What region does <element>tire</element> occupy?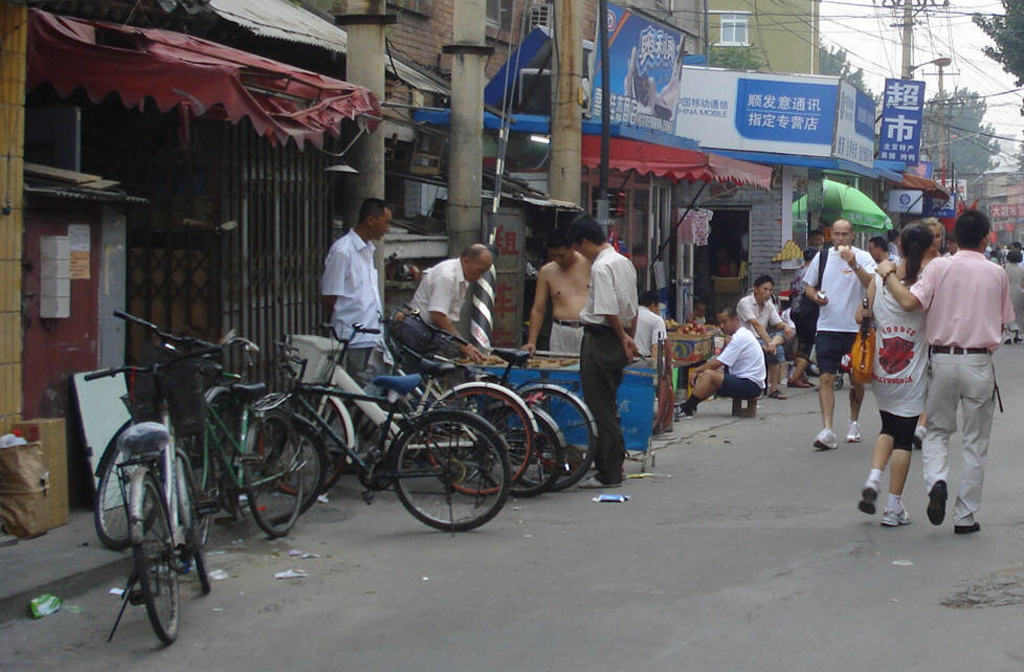
box=[131, 462, 176, 648].
